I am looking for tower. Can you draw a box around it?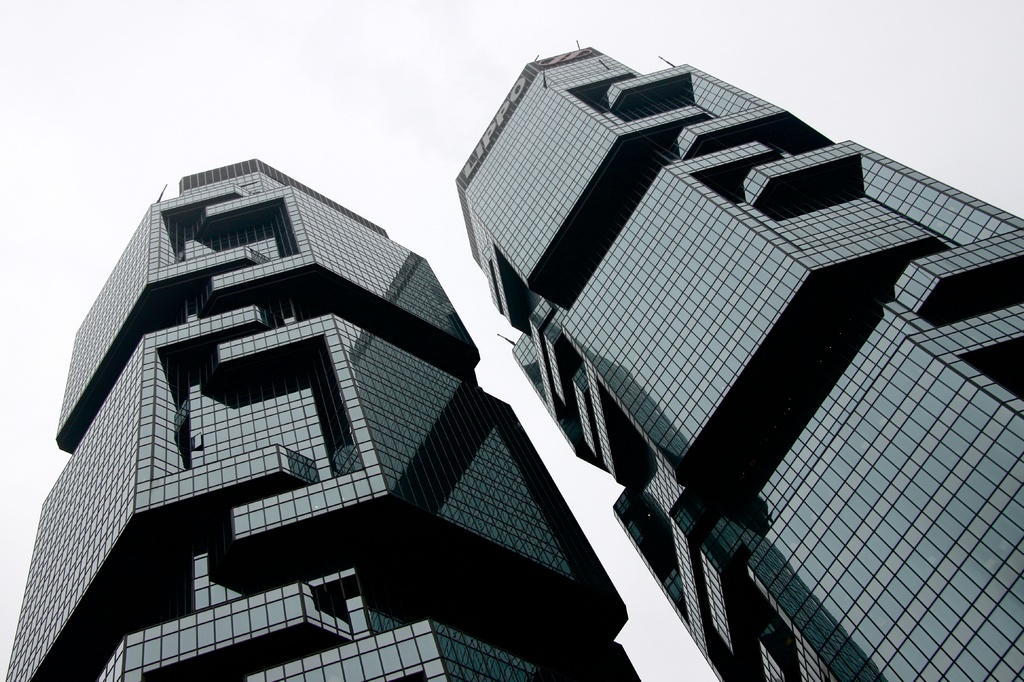
Sure, the bounding box is select_region(3, 128, 660, 681).
